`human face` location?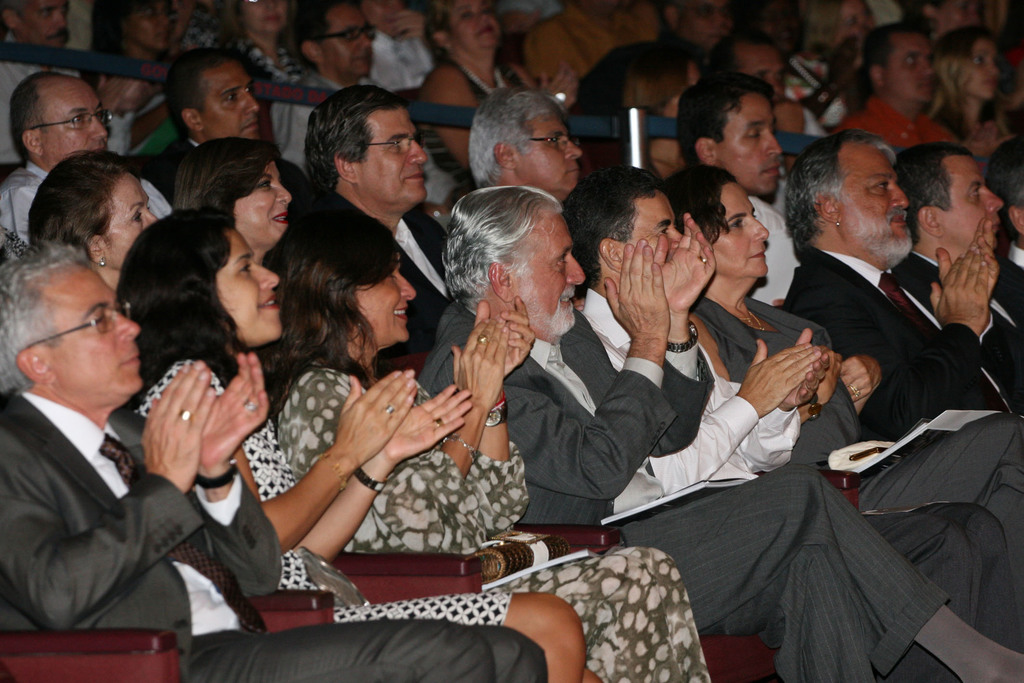
524 109 586 195
